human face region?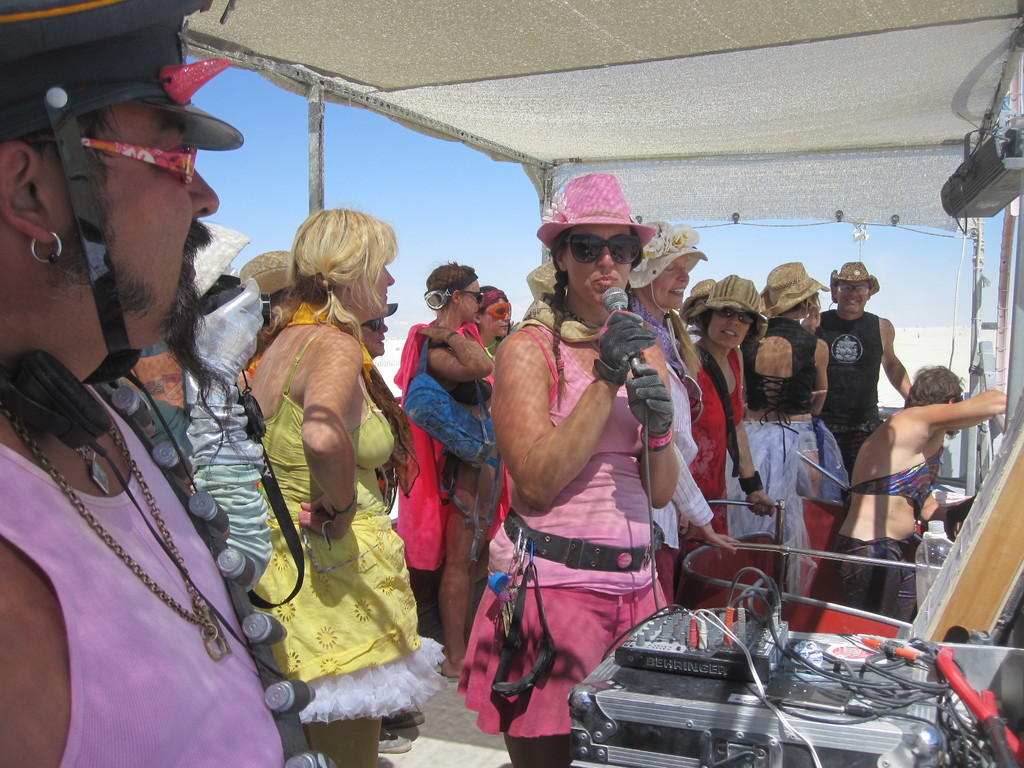
crop(565, 222, 639, 303)
